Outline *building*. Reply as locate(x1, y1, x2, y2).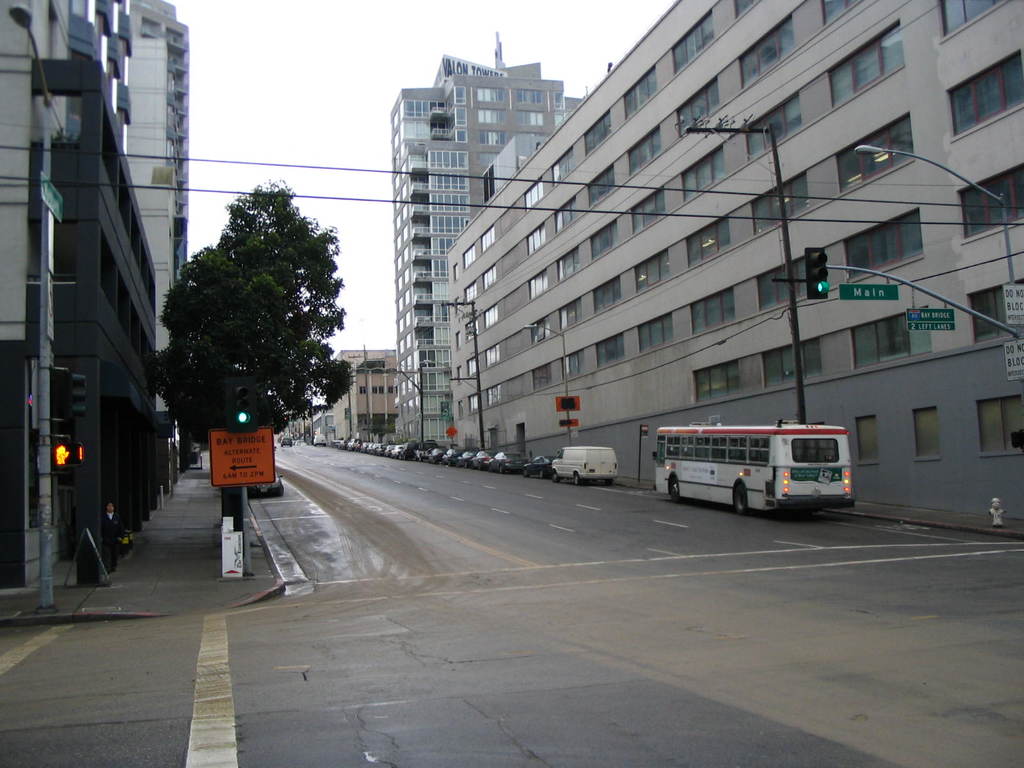
locate(0, 0, 182, 623).
